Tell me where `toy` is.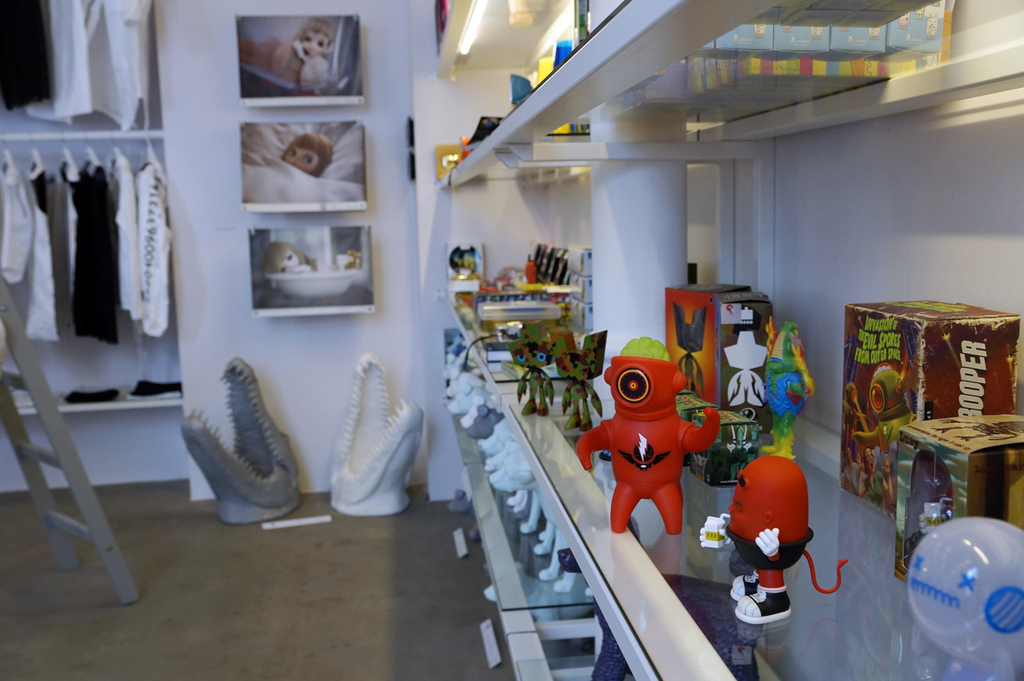
`toy` is at rect(439, 375, 491, 396).
